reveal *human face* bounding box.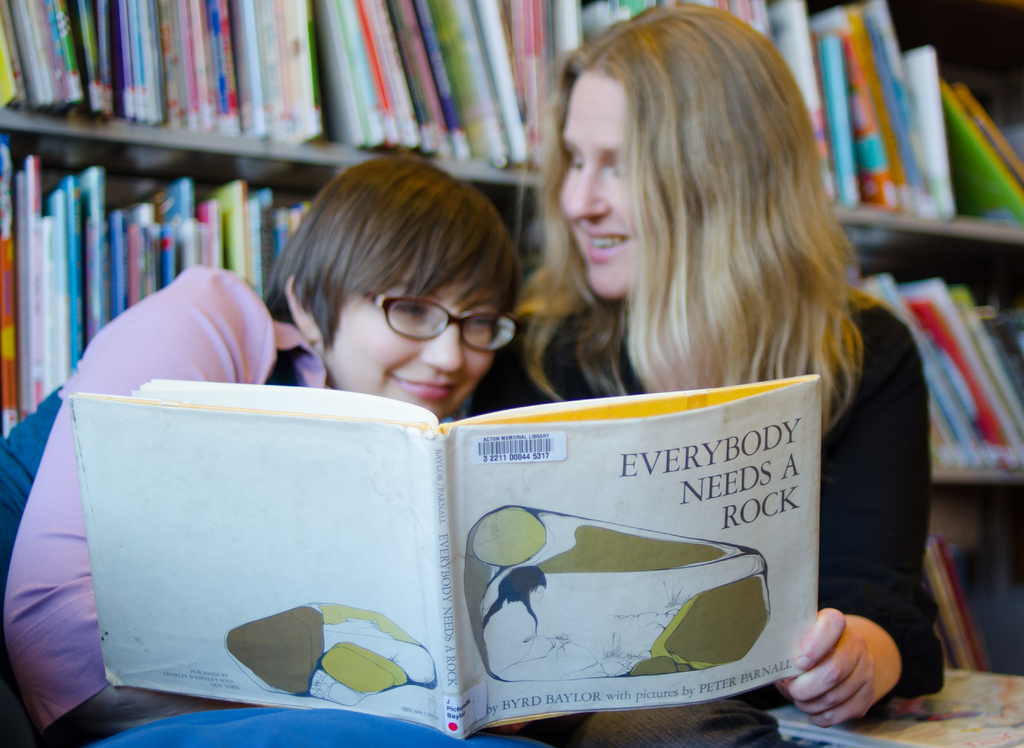
Revealed: select_region(560, 69, 630, 305).
